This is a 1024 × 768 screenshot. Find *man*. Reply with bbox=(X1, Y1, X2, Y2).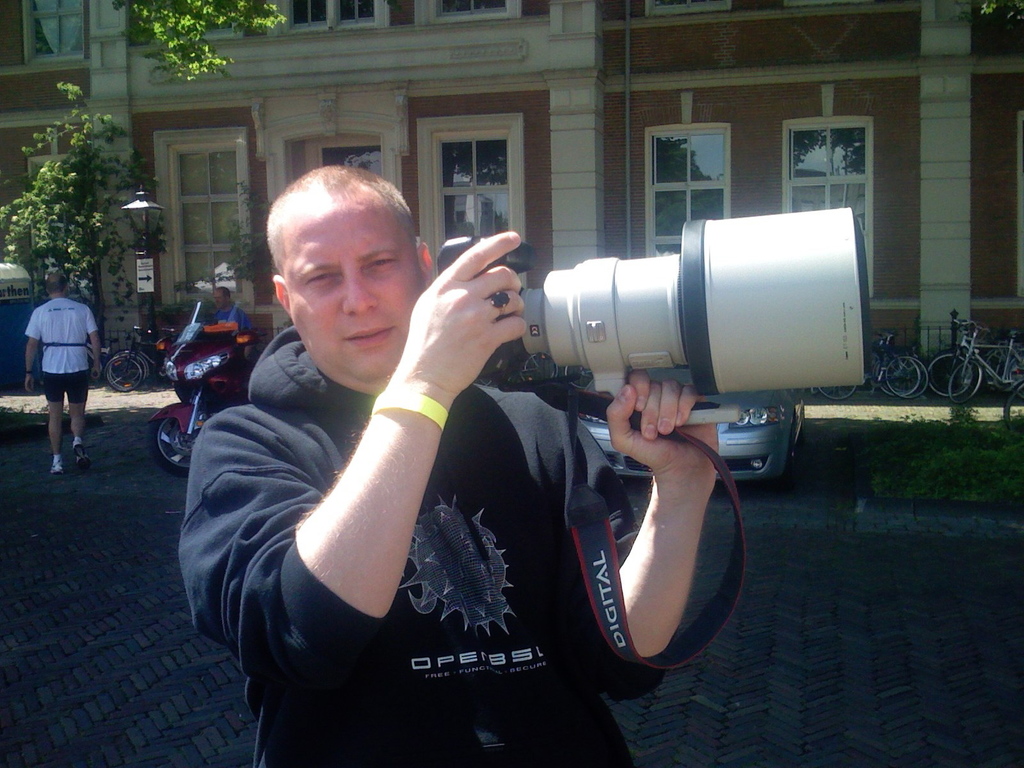
bbox=(211, 284, 252, 333).
